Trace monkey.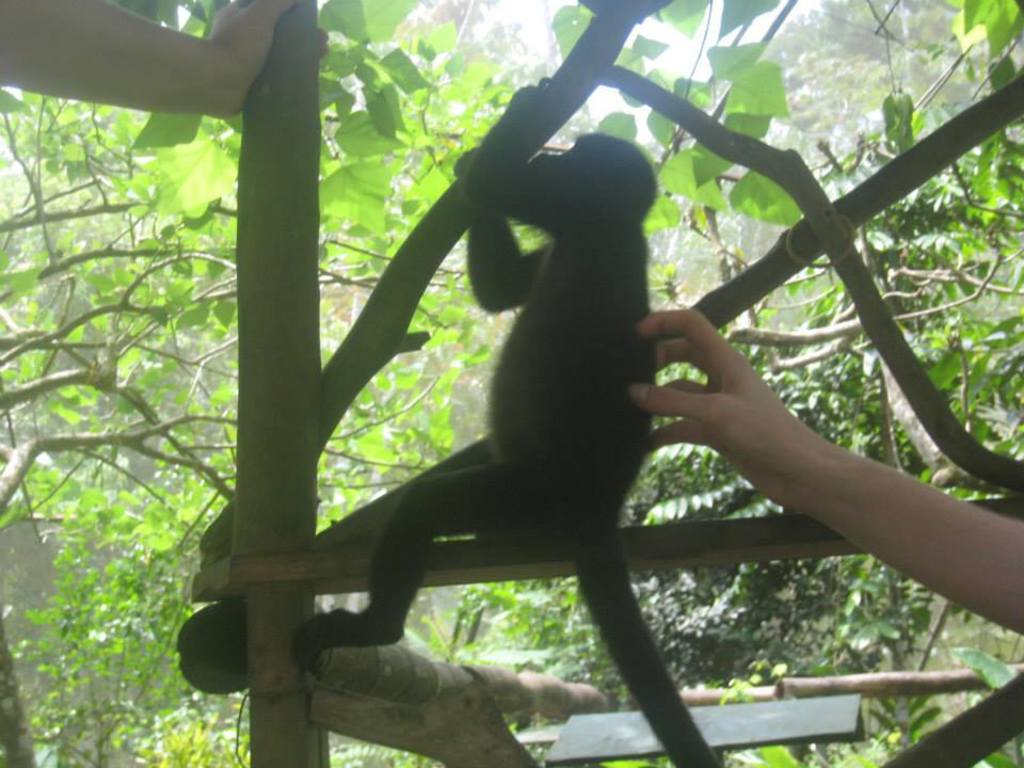
Traced to 300:130:709:723.
